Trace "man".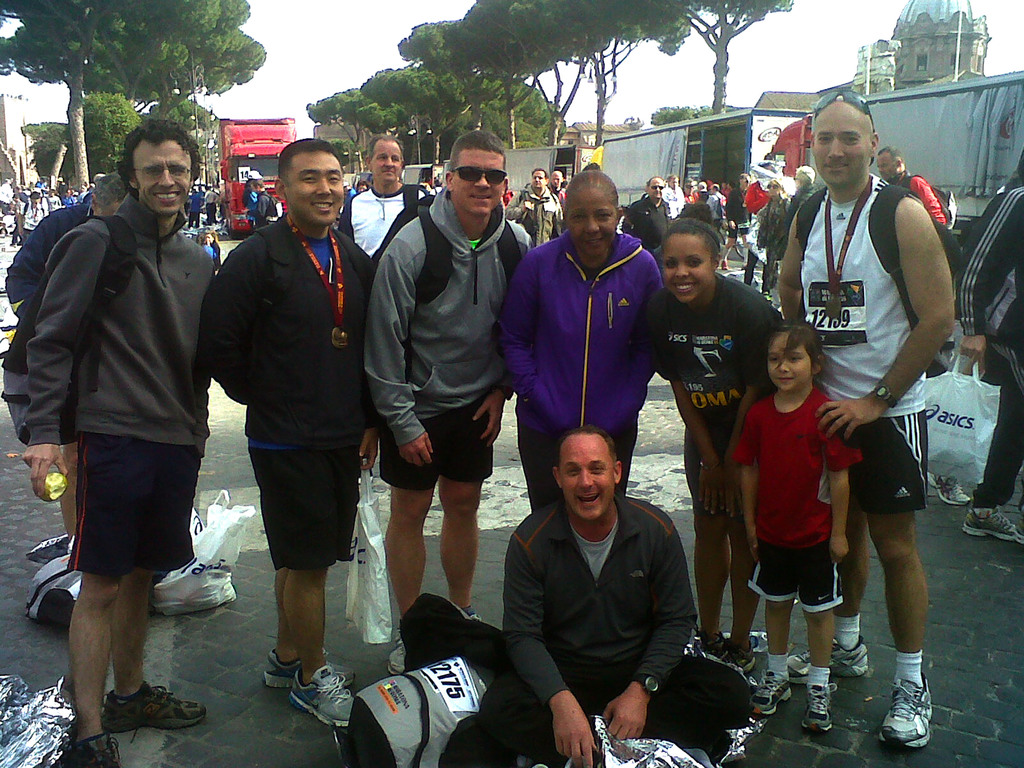
Traced to x1=505, y1=166, x2=563, y2=244.
